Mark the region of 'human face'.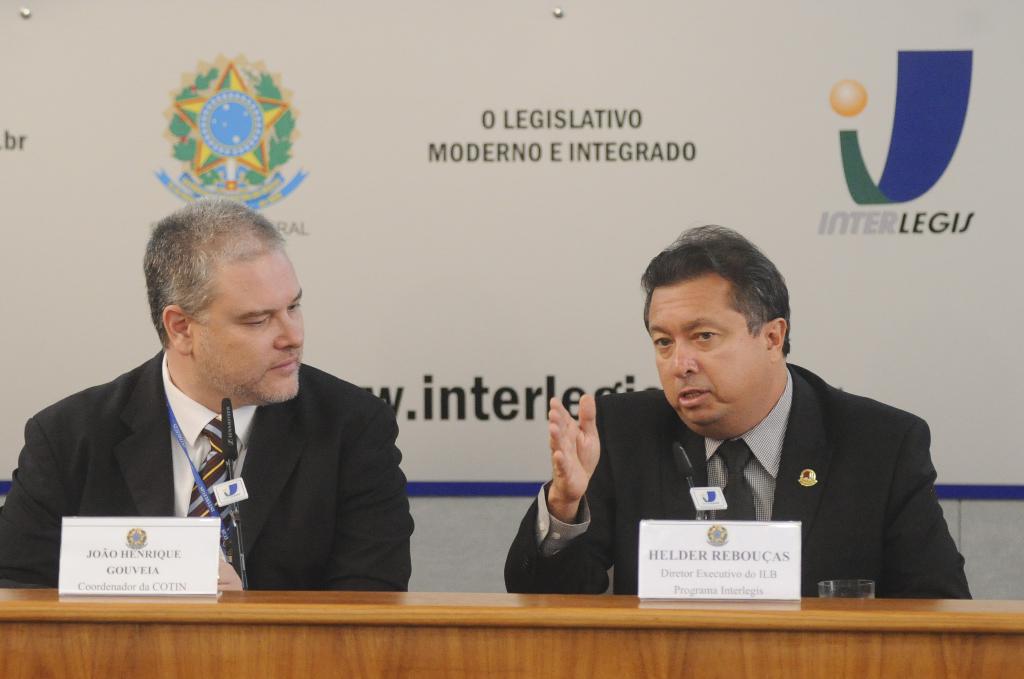
Region: (646,274,765,424).
